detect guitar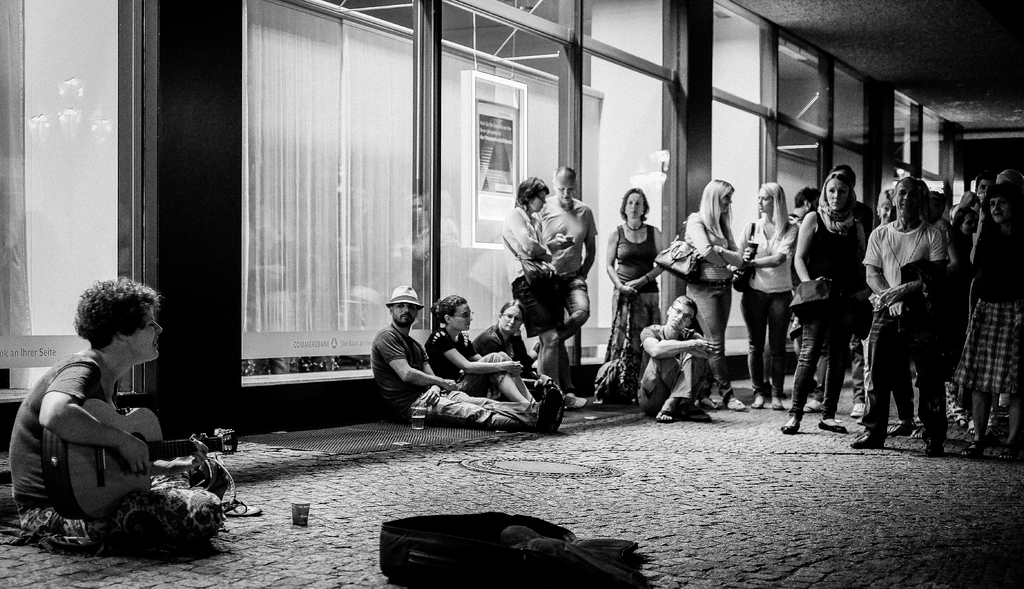
region(40, 393, 242, 519)
